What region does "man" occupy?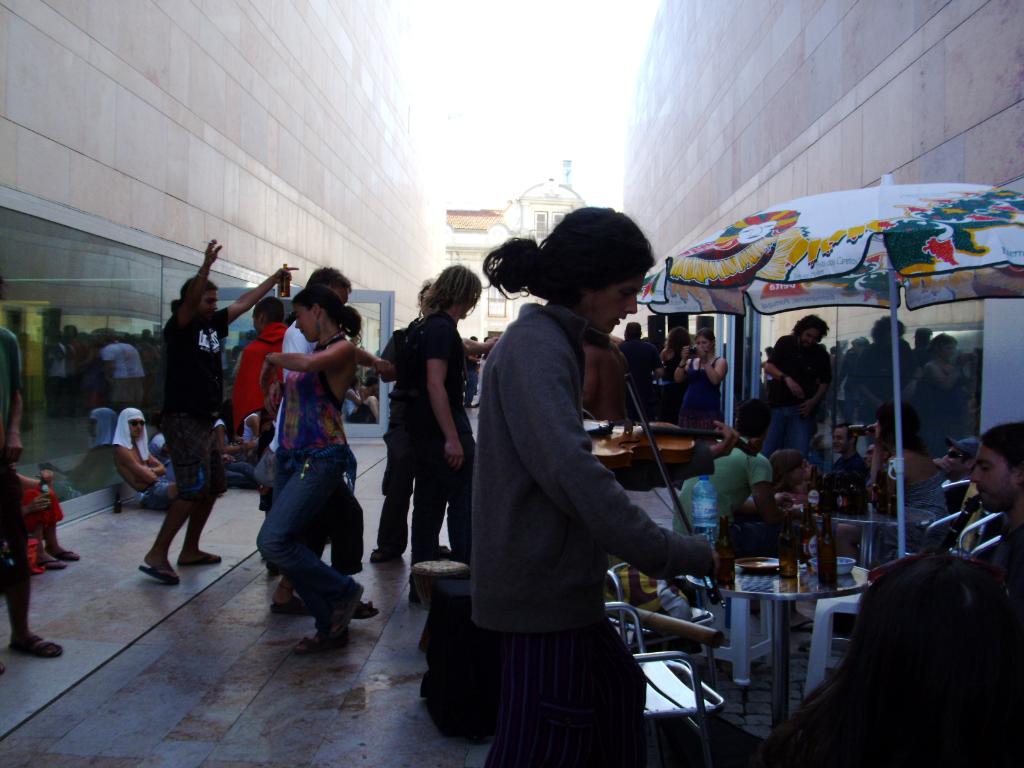
(401,259,480,570).
